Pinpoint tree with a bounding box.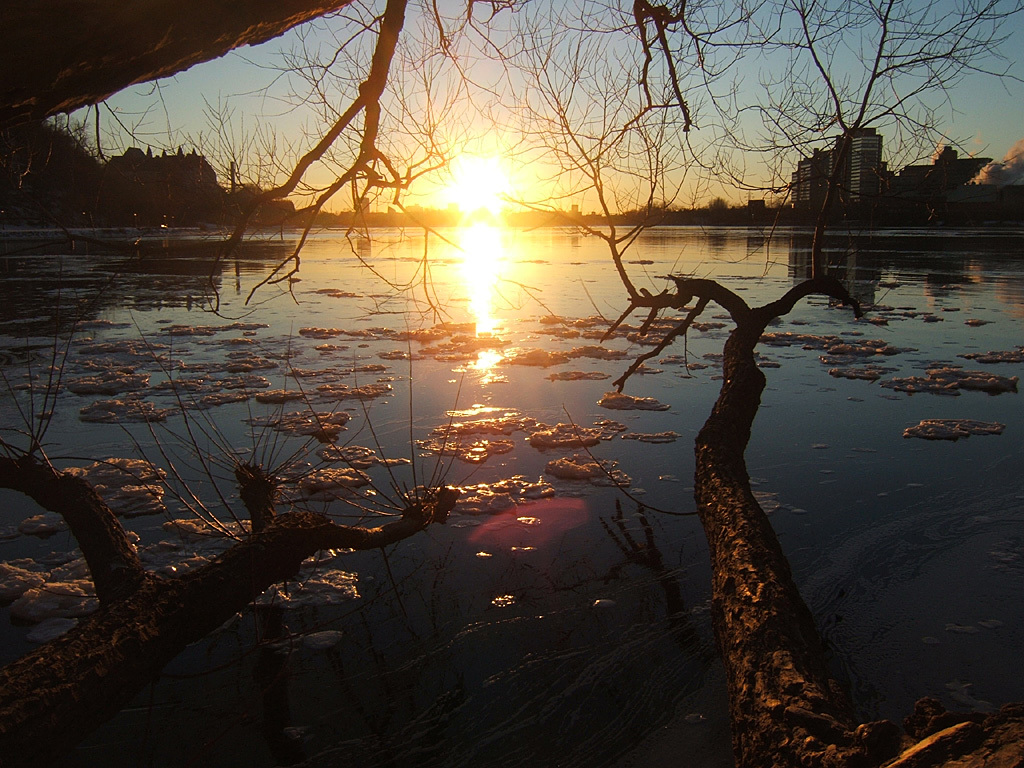
pyautogui.locateOnScreen(0, 0, 1023, 307).
